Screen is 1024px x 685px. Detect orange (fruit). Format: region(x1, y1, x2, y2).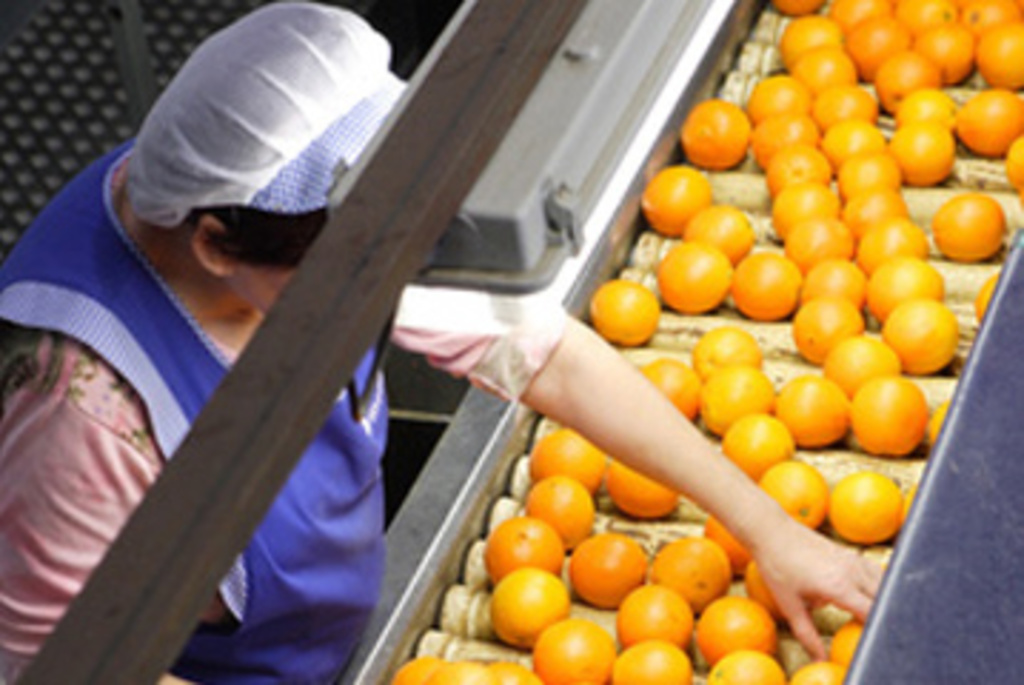
region(796, 303, 859, 354).
